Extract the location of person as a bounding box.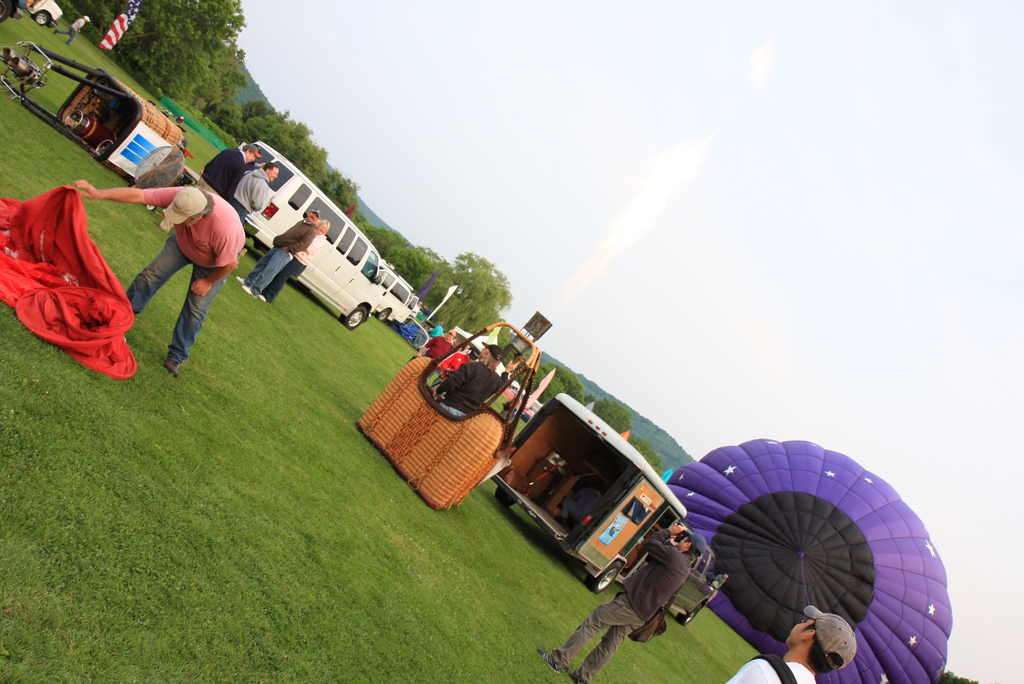
{"left": 418, "top": 327, "right": 458, "bottom": 358}.
